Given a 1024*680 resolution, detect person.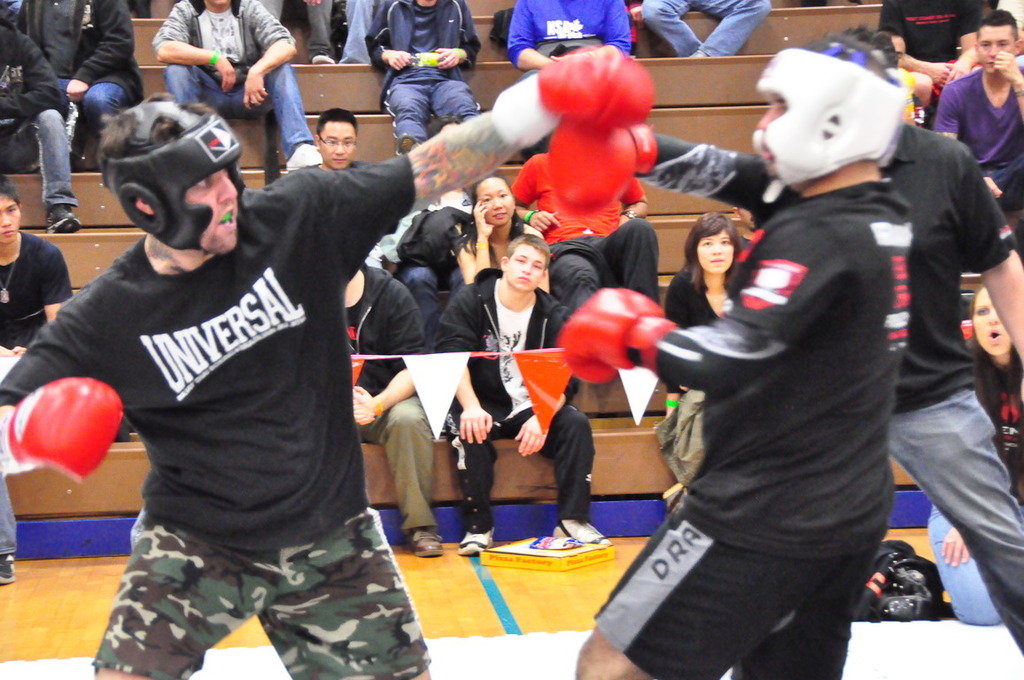
box=[0, 70, 651, 679].
